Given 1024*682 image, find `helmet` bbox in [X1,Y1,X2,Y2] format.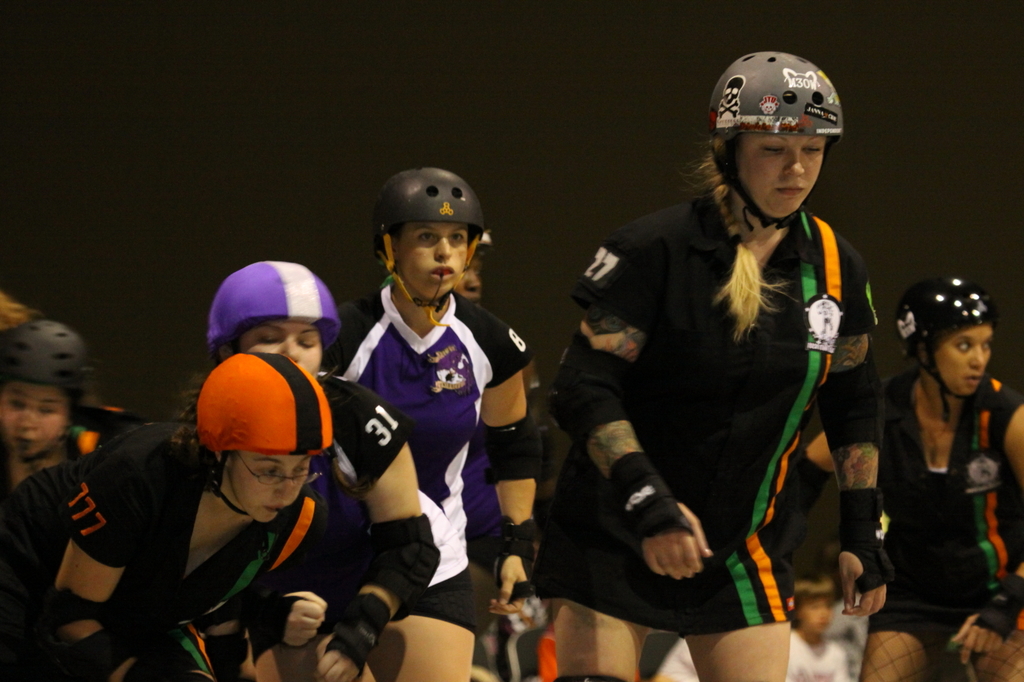
[372,166,481,324].
